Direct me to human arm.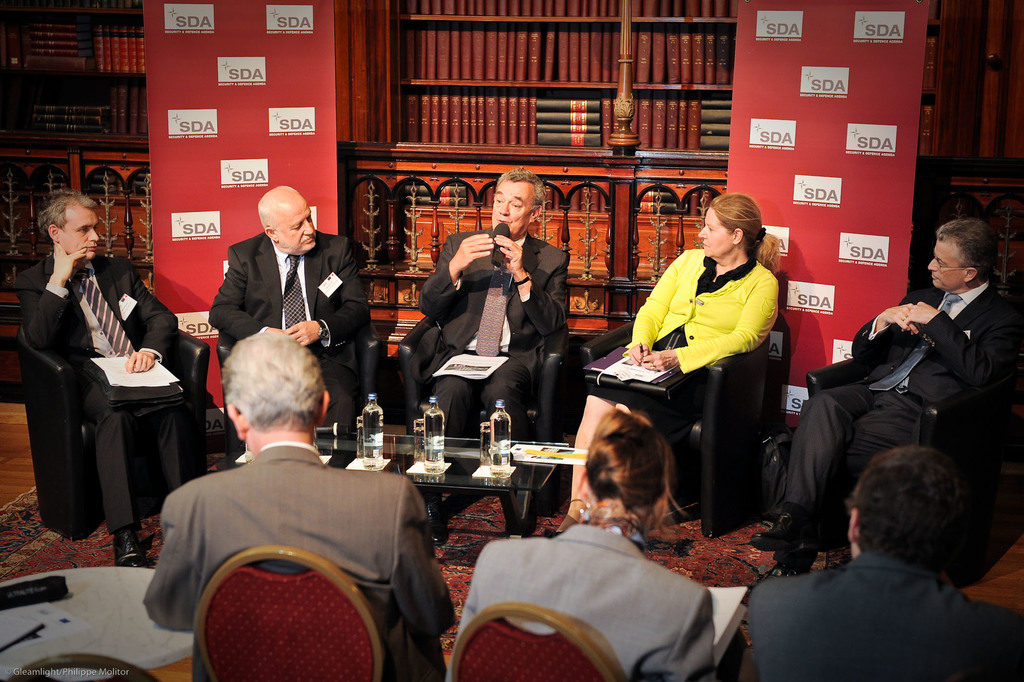
Direction: [left=384, top=477, right=455, bottom=643].
